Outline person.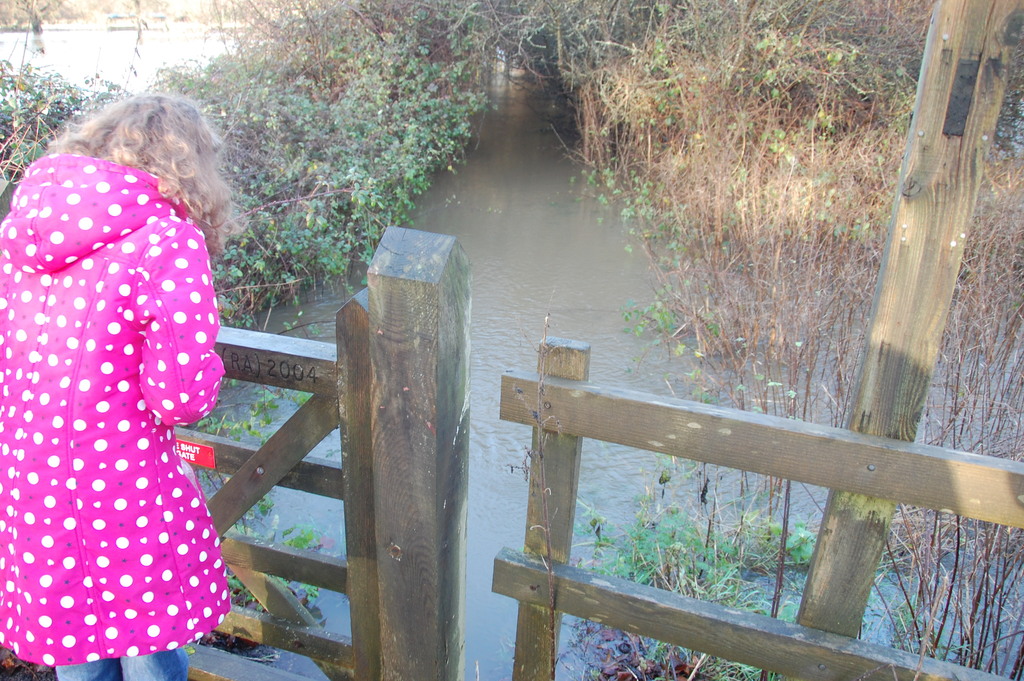
Outline: l=0, t=96, r=225, b=680.
